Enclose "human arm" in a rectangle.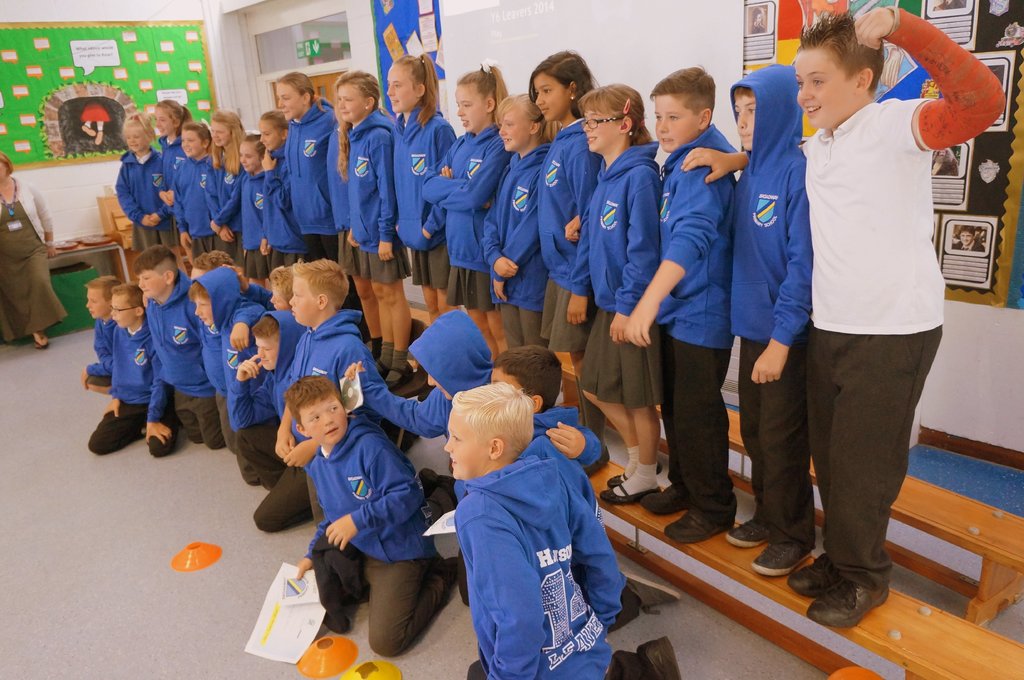
left=218, top=297, right=269, bottom=348.
